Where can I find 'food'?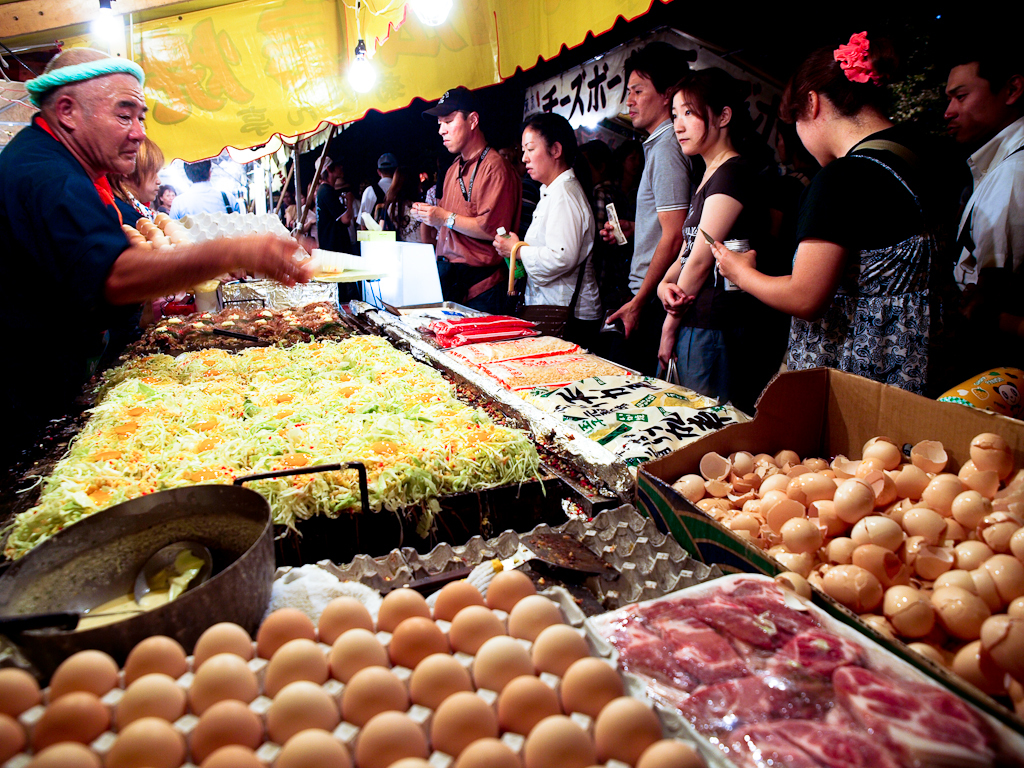
You can find it at x1=263, y1=680, x2=340, y2=743.
